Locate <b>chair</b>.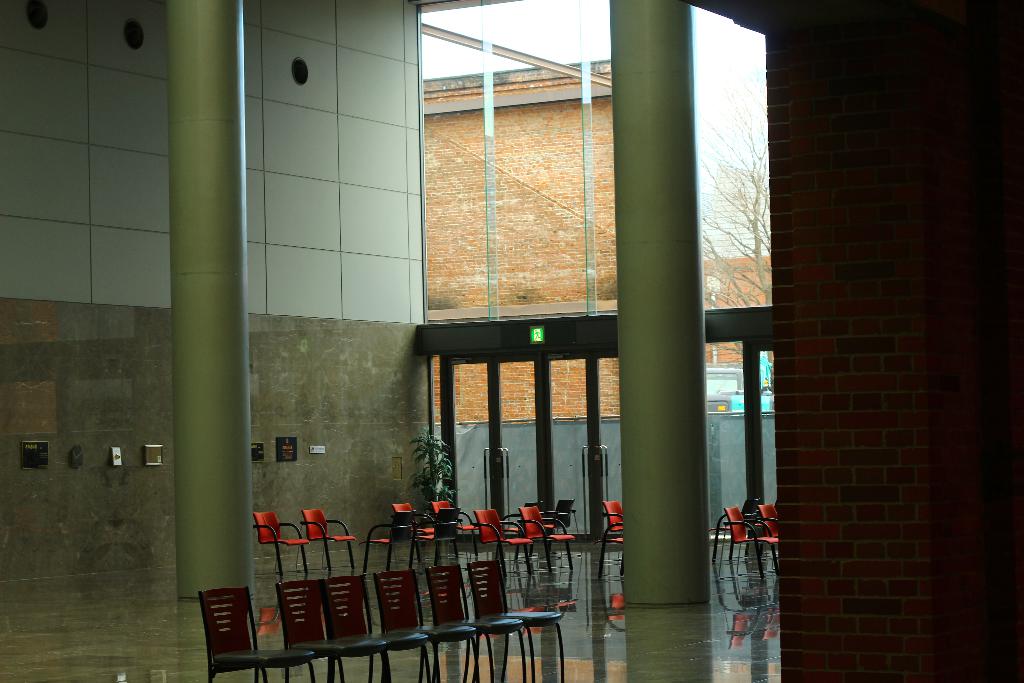
Bounding box: left=358, top=511, right=417, bottom=579.
